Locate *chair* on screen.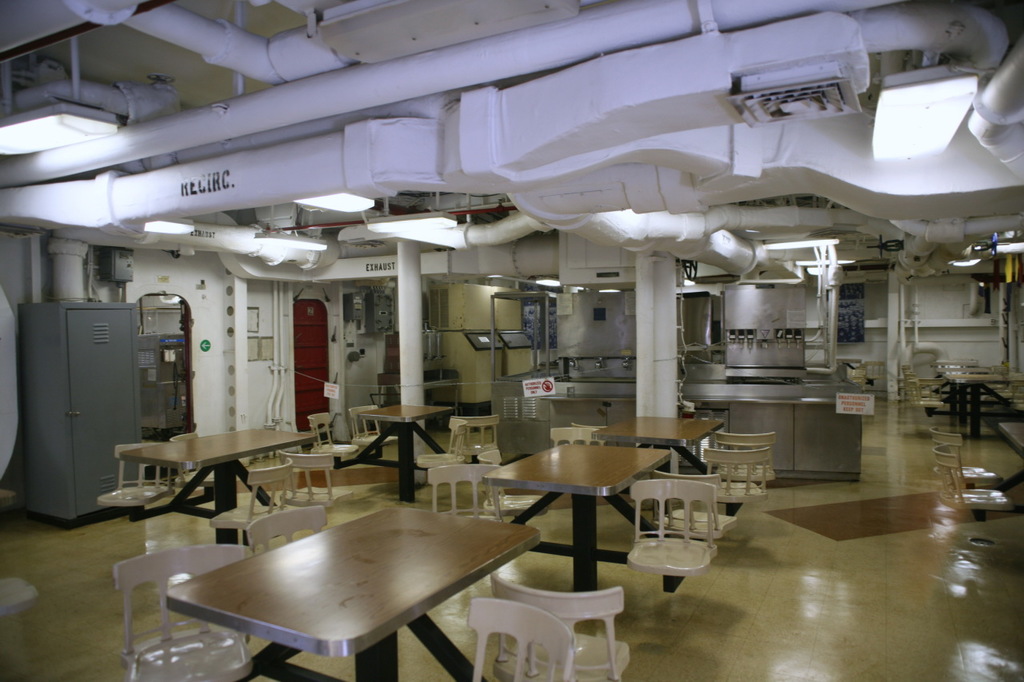
On screen at bbox=[424, 463, 503, 521].
